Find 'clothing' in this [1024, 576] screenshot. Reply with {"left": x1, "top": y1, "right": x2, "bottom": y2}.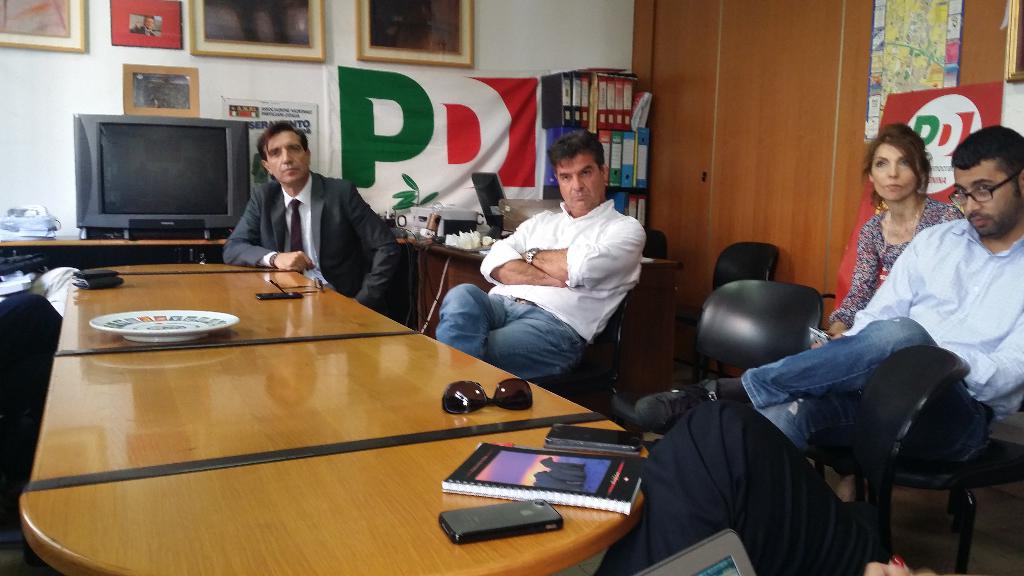
{"left": 221, "top": 172, "right": 399, "bottom": 312}.
